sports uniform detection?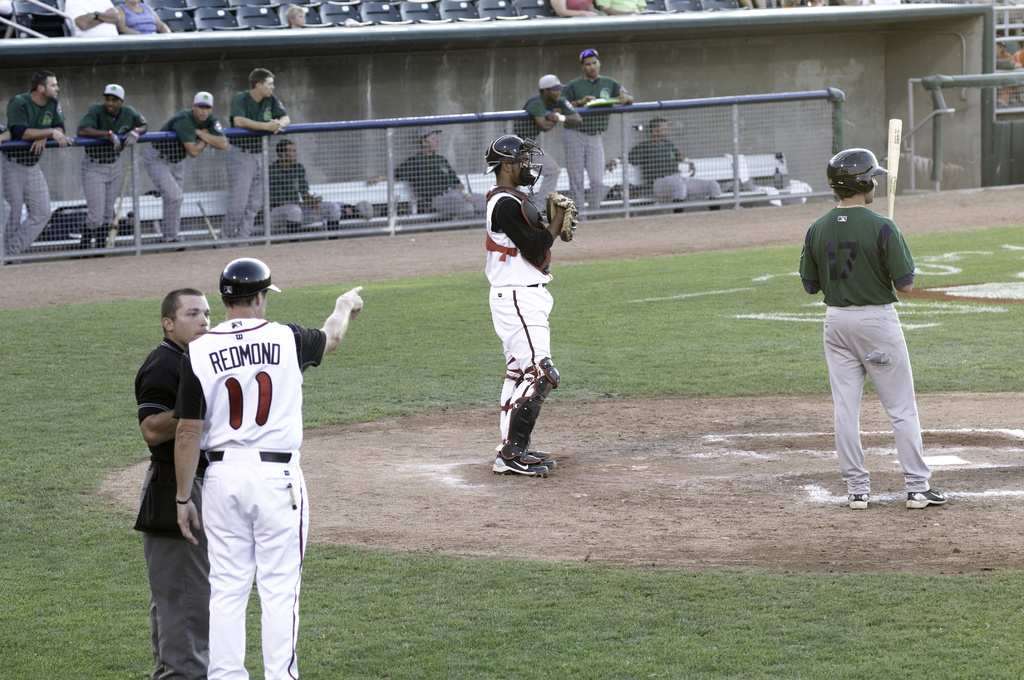
[left=79, top=79, right=141, bottom=241]
